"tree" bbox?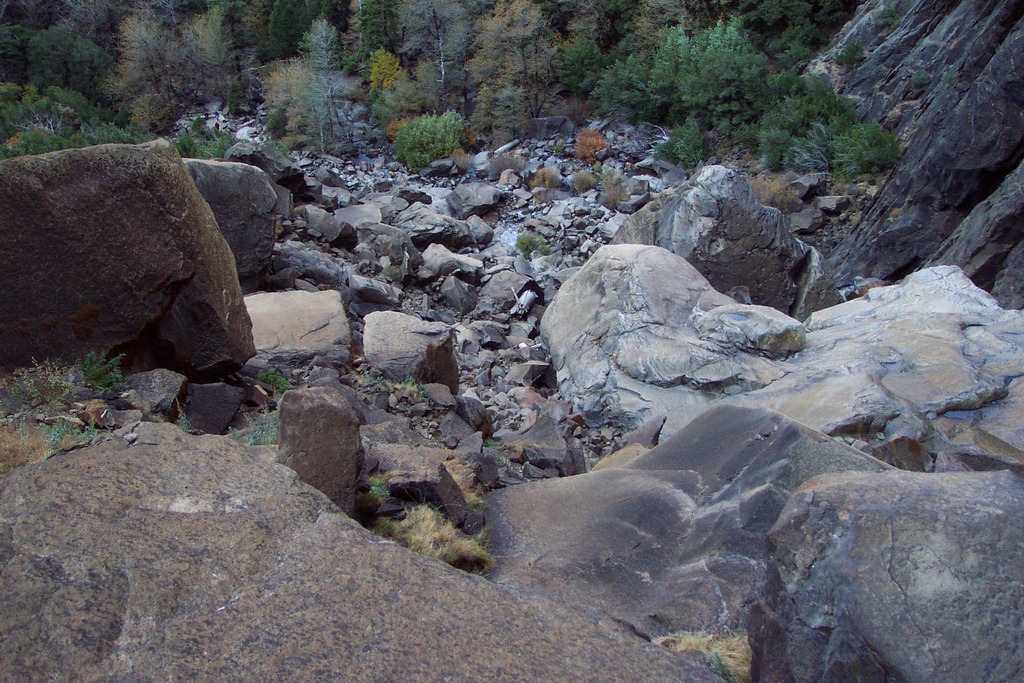
x1=379 y1=105 x2=472 y2=168
